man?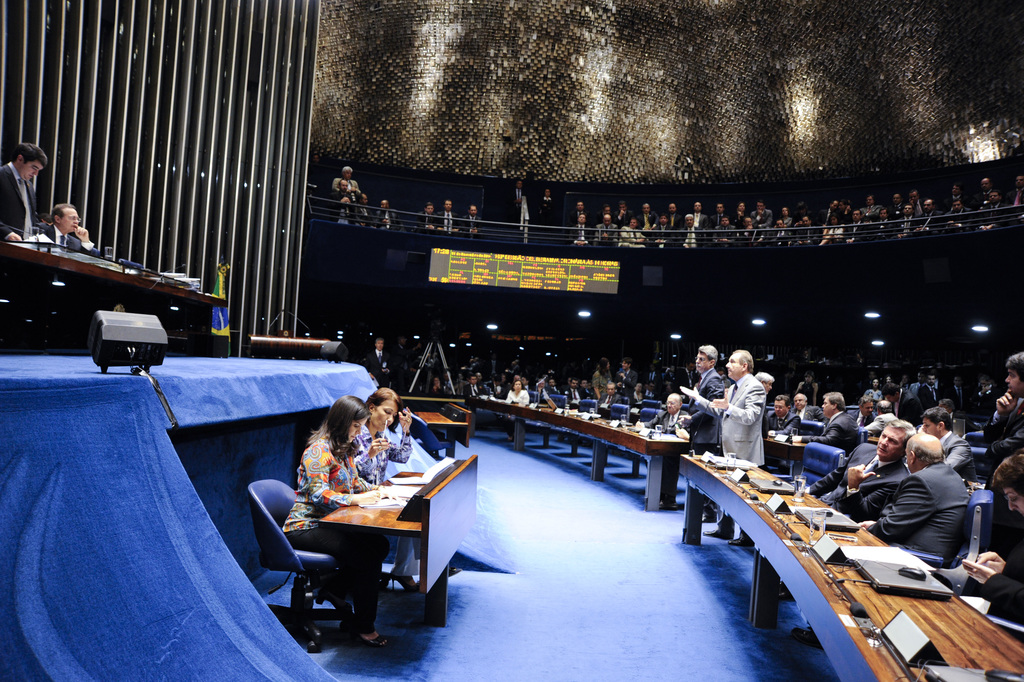
detection(462, 202, 483, 236)
